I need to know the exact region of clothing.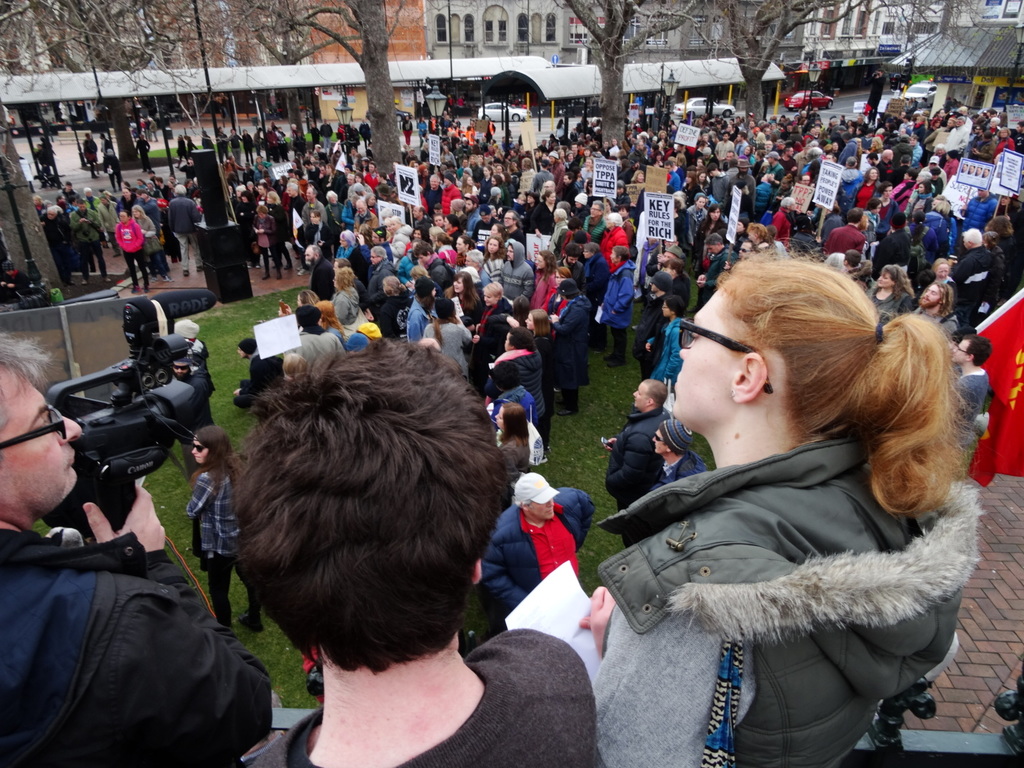
Region: 366, 252, 393, 298.
